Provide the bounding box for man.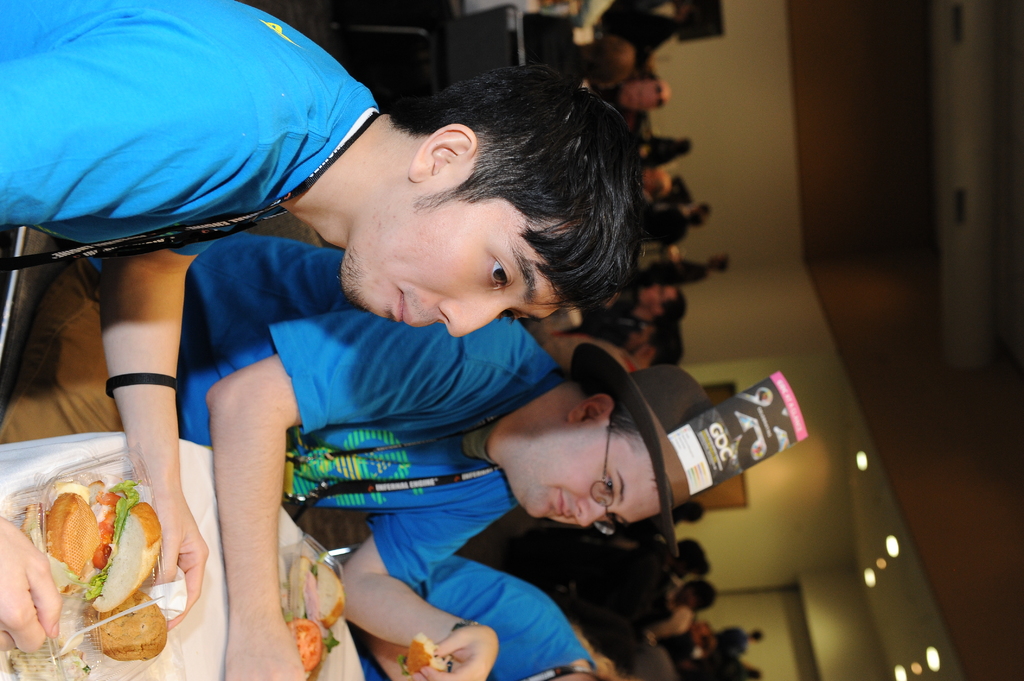
175 232 712 680.
